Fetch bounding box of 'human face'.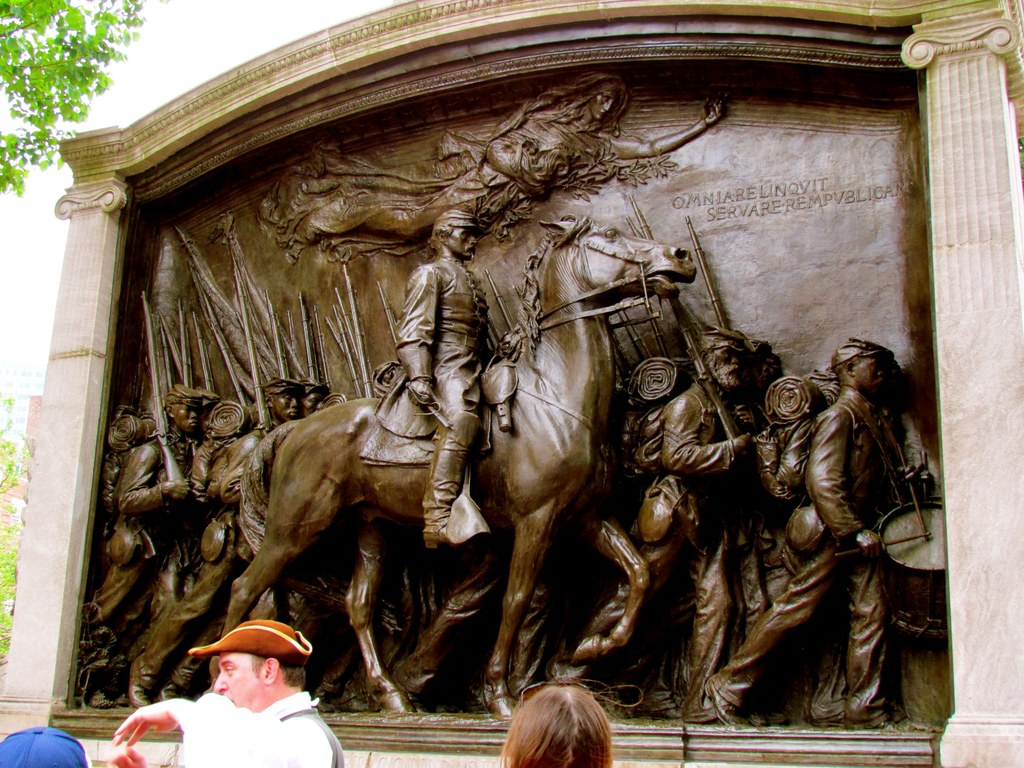
Bbox: (x1=304, y1=393, x2=329, y2=414).
